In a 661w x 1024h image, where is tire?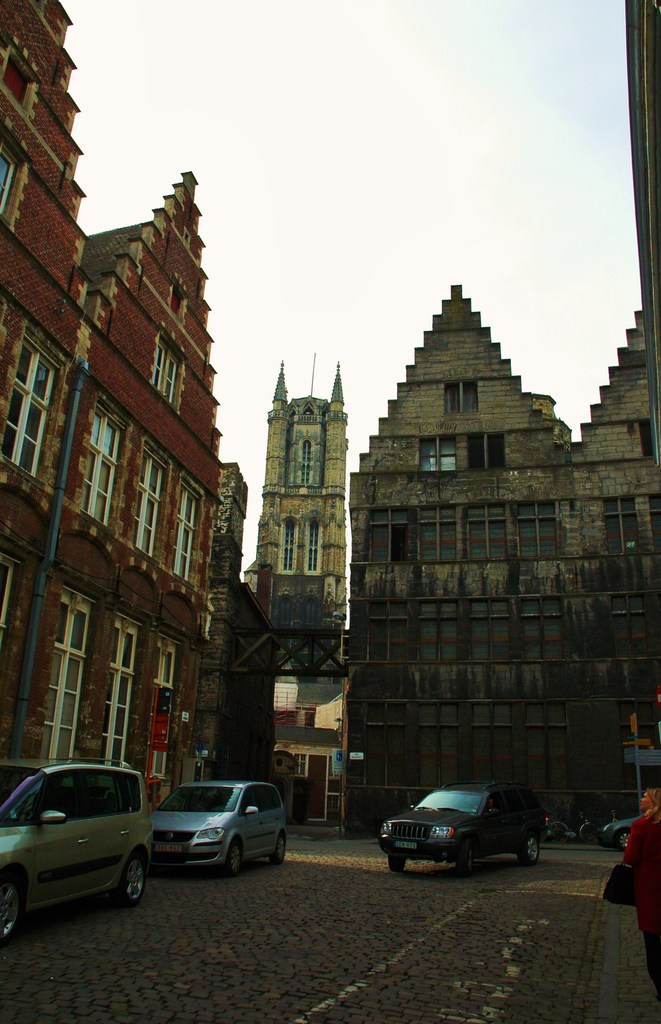
bbox=(519, 834, 540, 867).
